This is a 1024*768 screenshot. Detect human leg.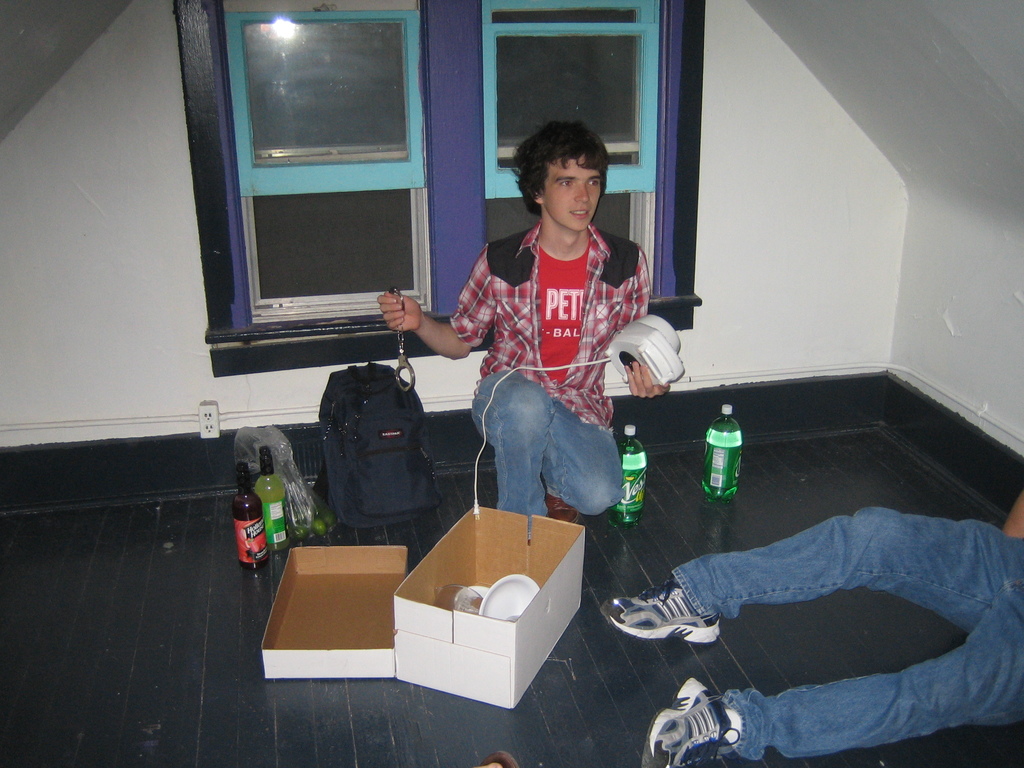
[x1=467, y1=380, x2=555, y2=518].
